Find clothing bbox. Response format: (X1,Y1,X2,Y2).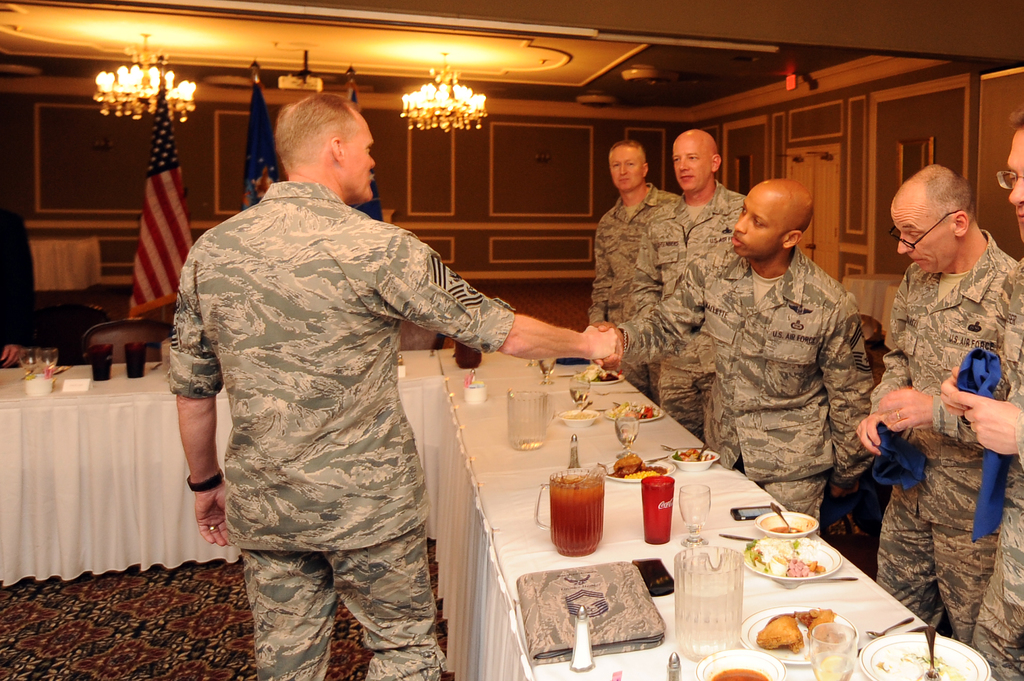
(970,253,1023,680).
